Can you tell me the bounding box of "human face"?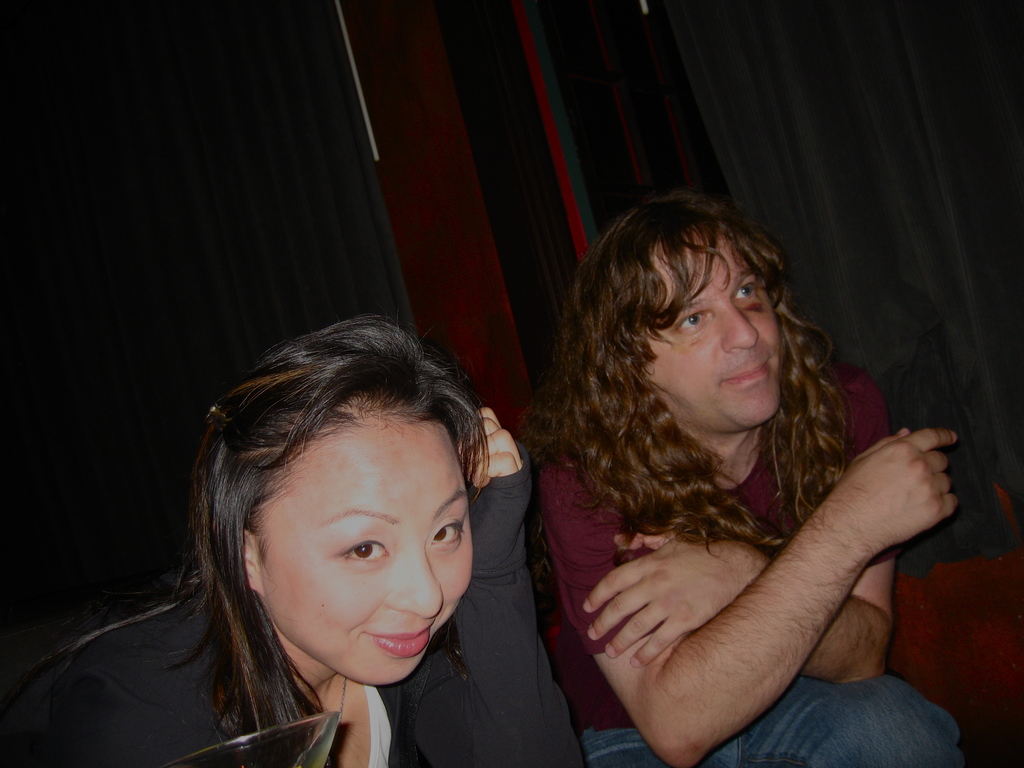
Rect(257, 423, 475, 686).
